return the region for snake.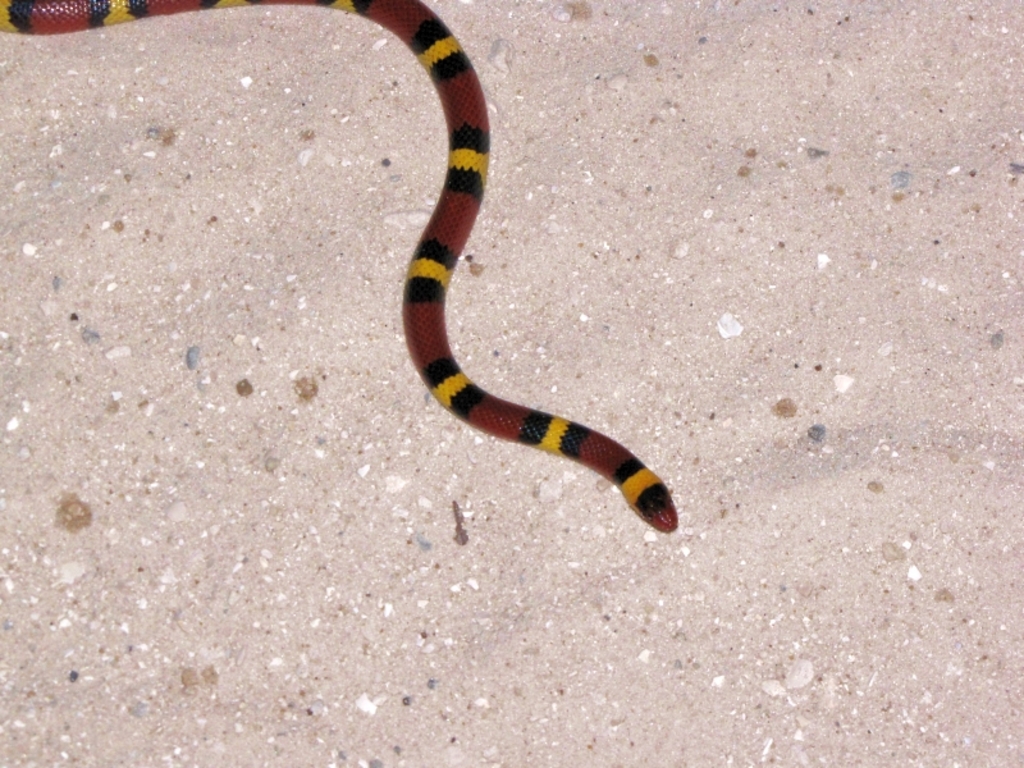
[left=0, top=0, right=678, bottom=534].
